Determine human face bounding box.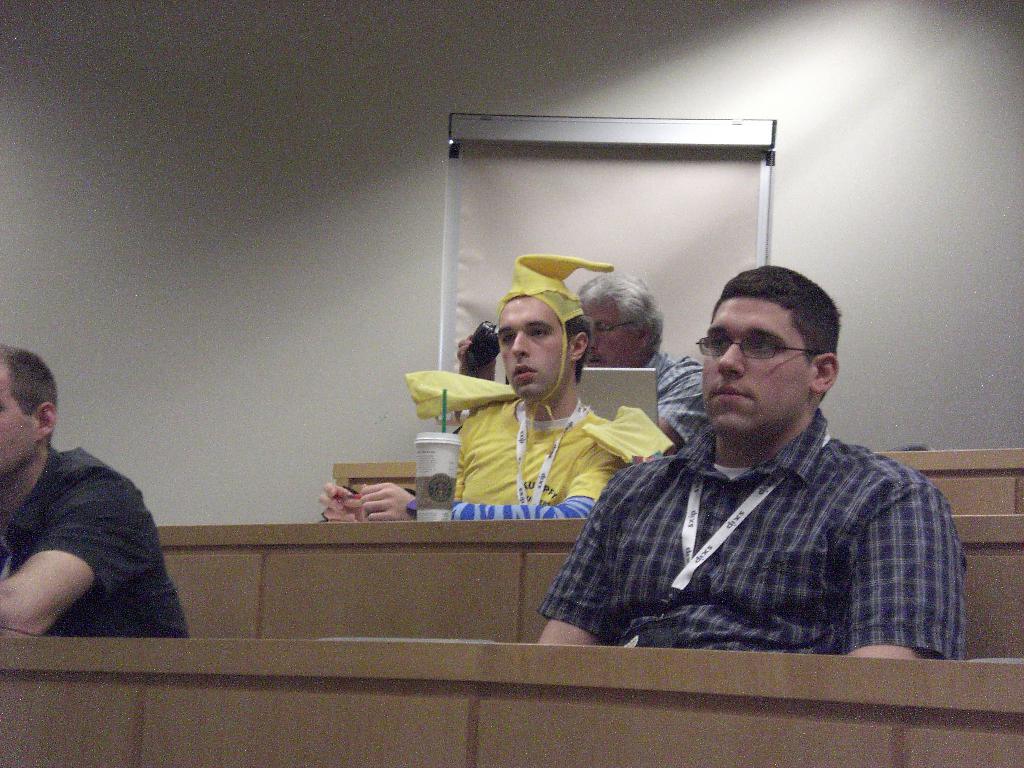
Determined: bbox=(0, 357, 38, 484).
